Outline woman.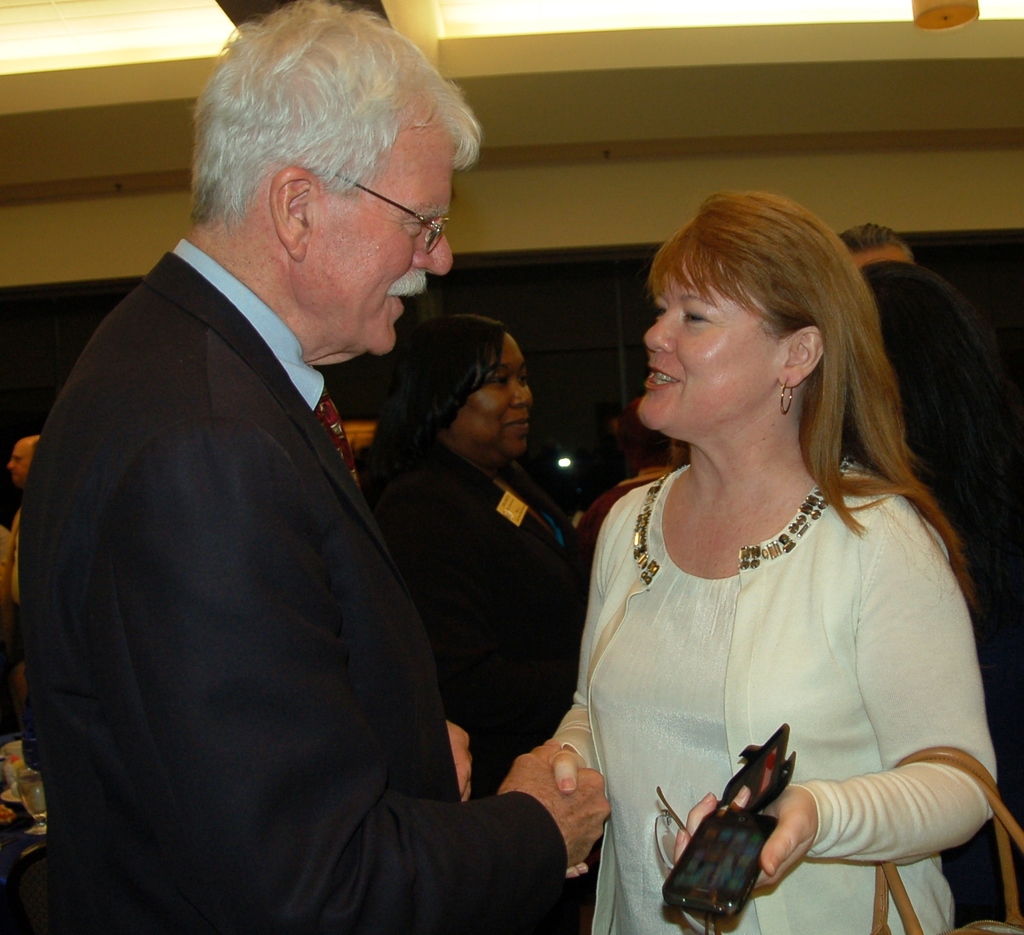
Outline: (357, 312, 577, 798).
